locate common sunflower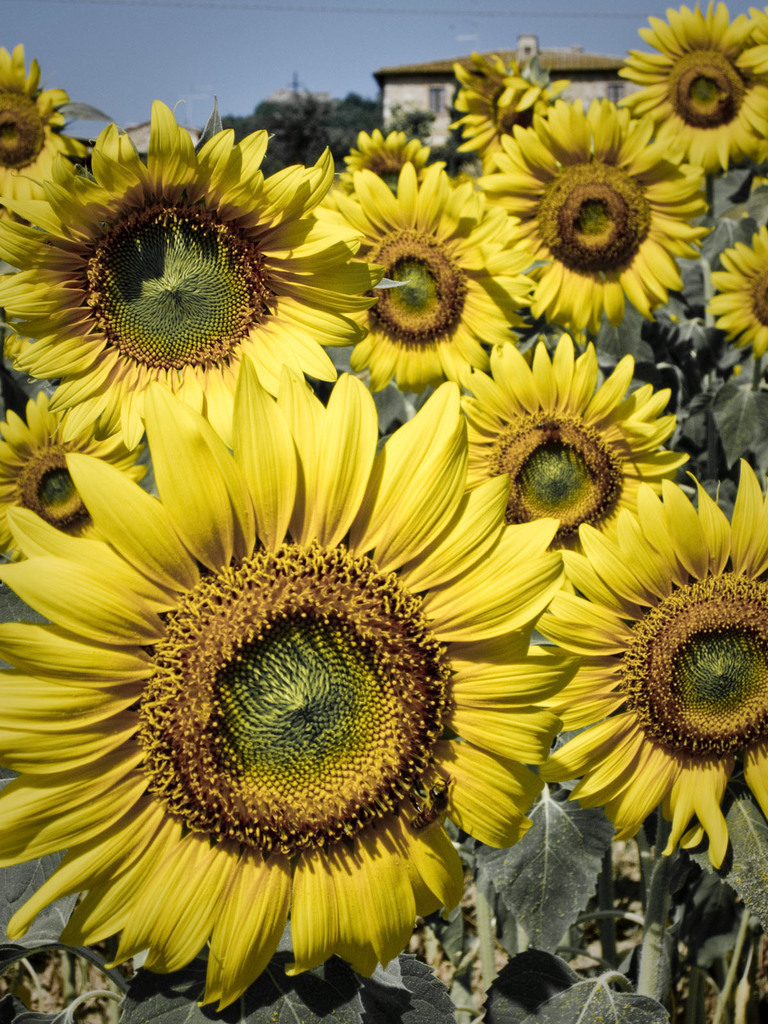
pyautogui.locateOnScreen(31, 319, 541, 995)
